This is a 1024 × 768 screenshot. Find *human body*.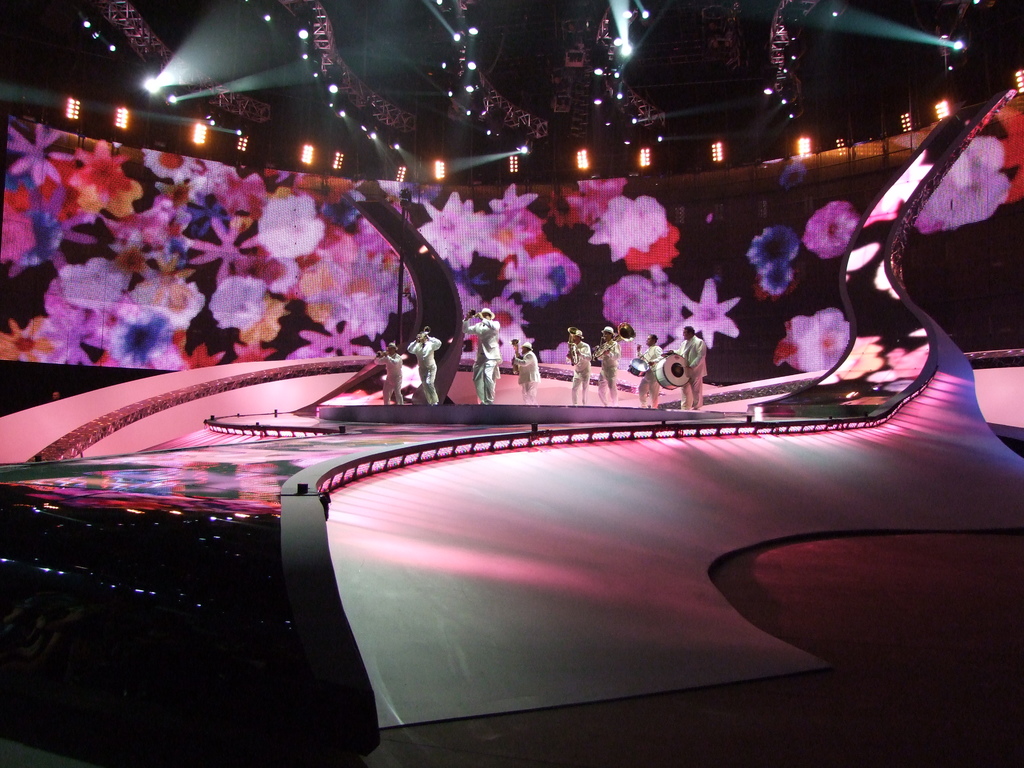
Bounding box: region(566, 325, 591, 404).
